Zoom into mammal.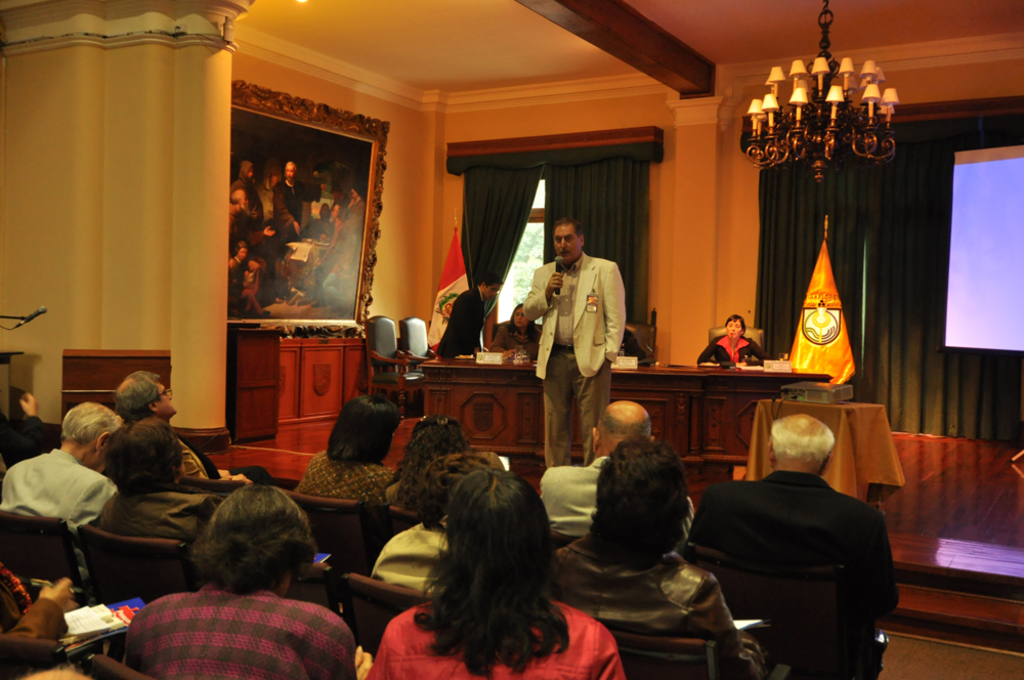
Zoom target: 99/422/224/572.
